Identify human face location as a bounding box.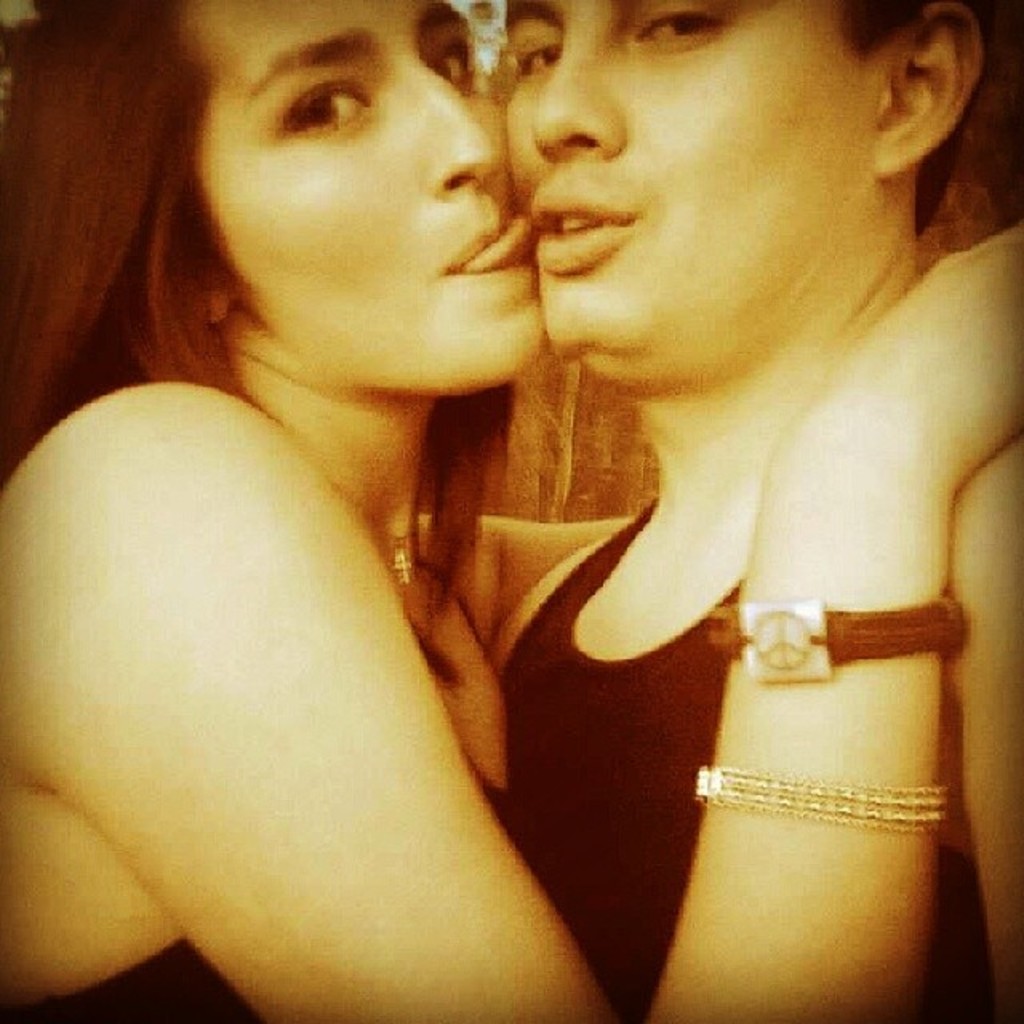
{"left": 510, "top": 0, "right": 870, "bottom": 382}.
